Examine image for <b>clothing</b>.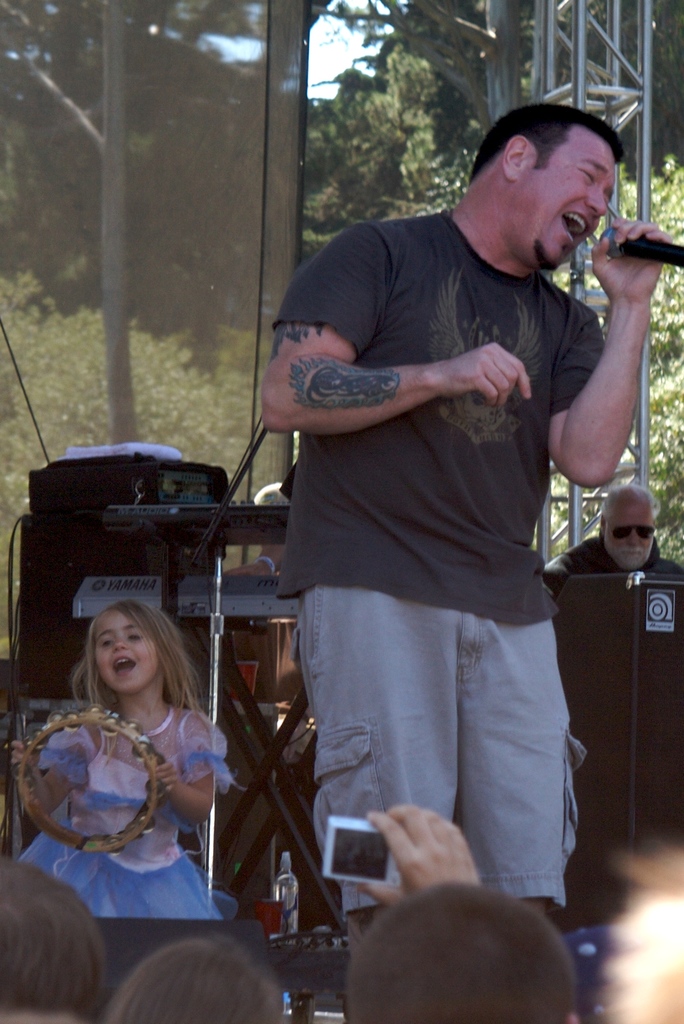
Examination result: <bbox>542, 532, 683, 602</bbox>.
